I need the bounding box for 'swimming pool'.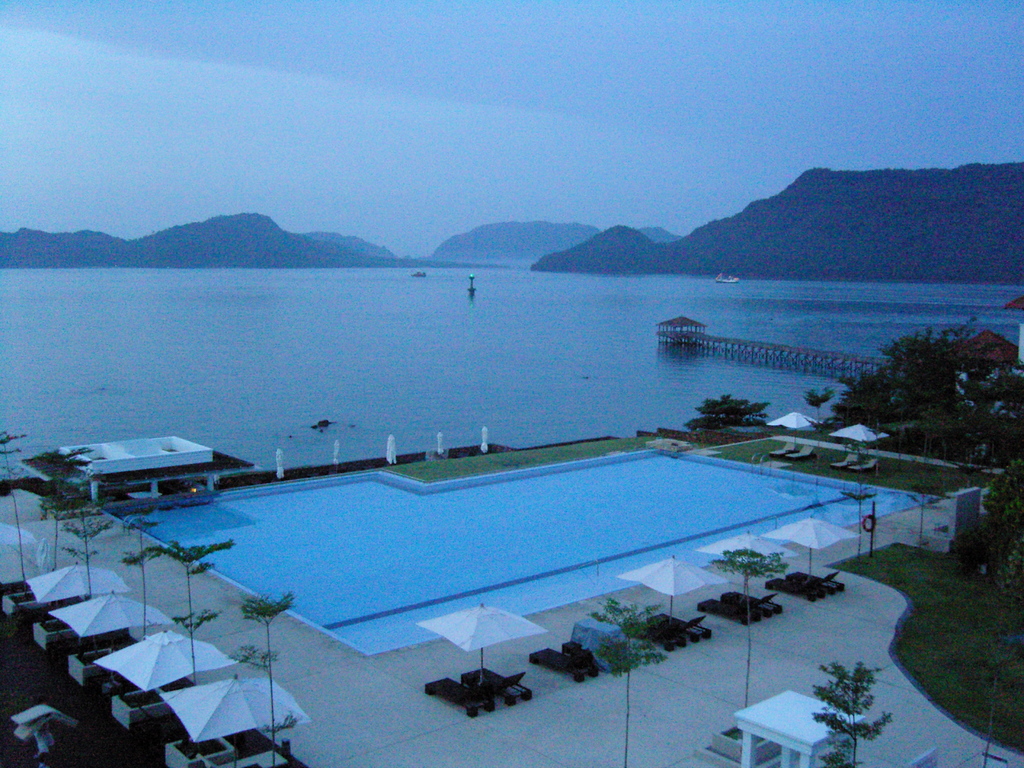
Here it is: {"x1": 3, "y1": 417, "x2": 987, "y2": 741}.
